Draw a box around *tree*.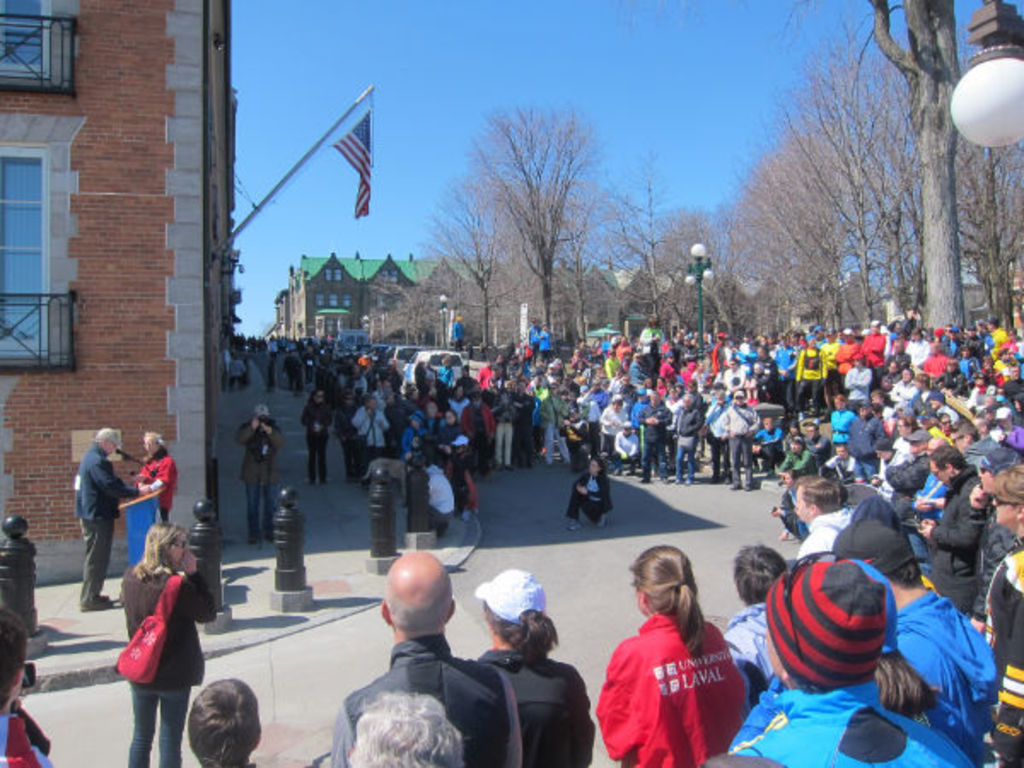
box=[430, 89, 596, 393].
